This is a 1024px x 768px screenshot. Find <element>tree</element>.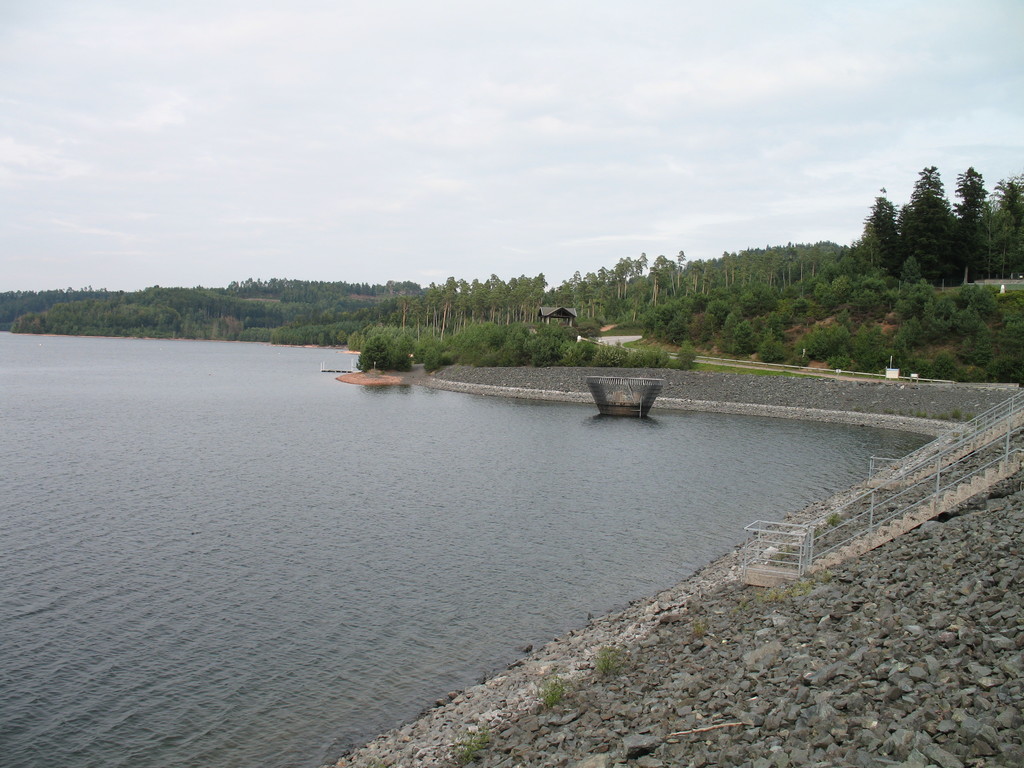
Bounding box: {"x1": 463, "y1": 278, "x2": 486, "y2": 318}.
